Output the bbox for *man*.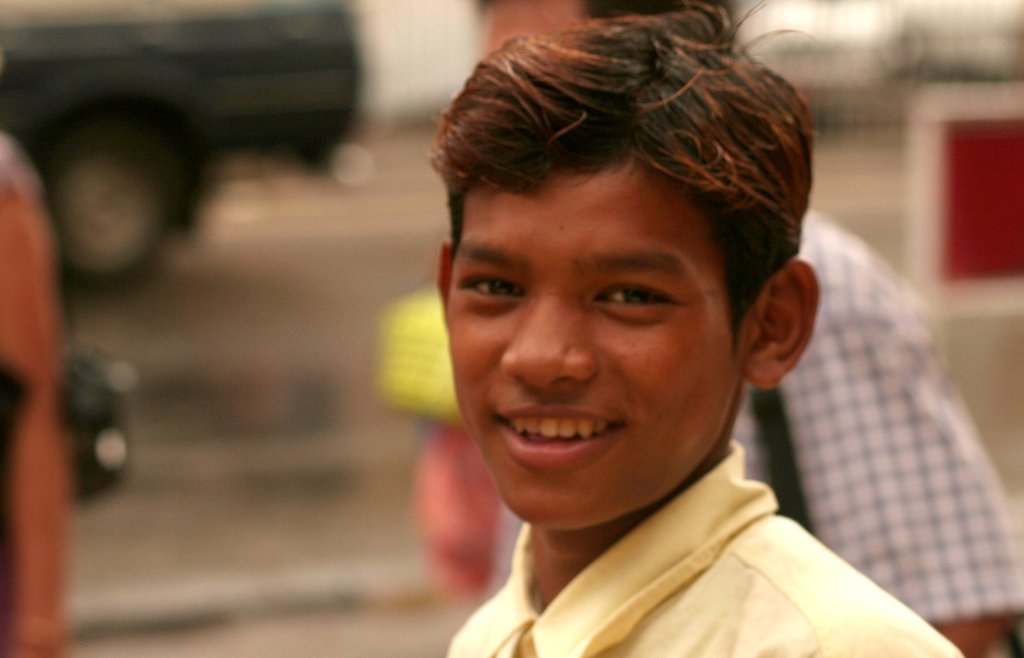
<region>474, 0, 1023, 657</region>.
